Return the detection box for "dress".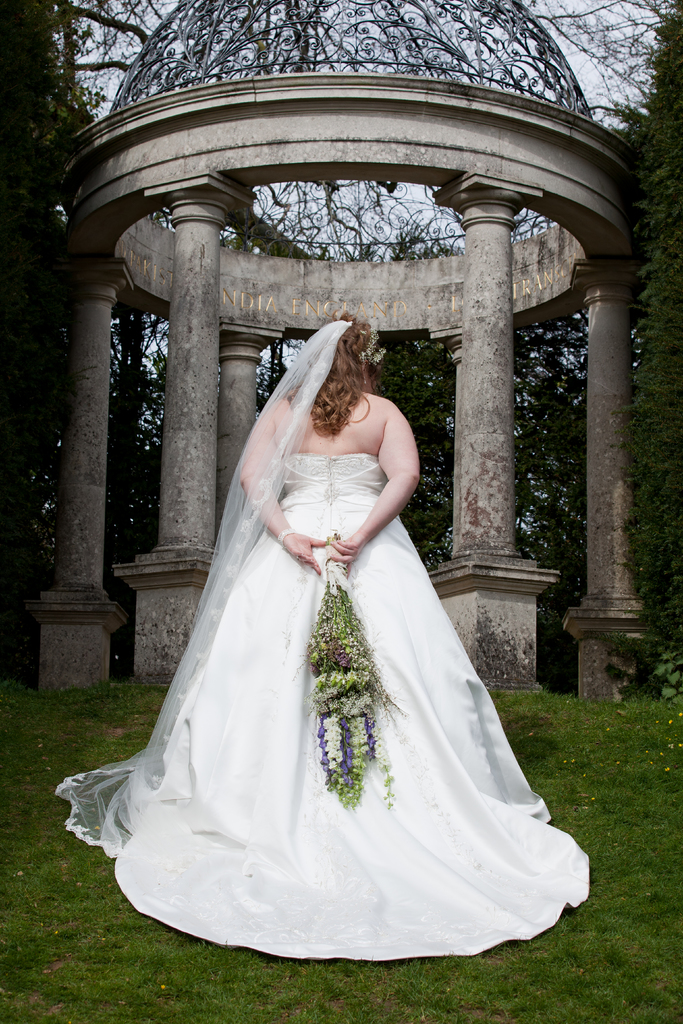
pyautogui.locateOnScreen(113, 449, 591, 959).
